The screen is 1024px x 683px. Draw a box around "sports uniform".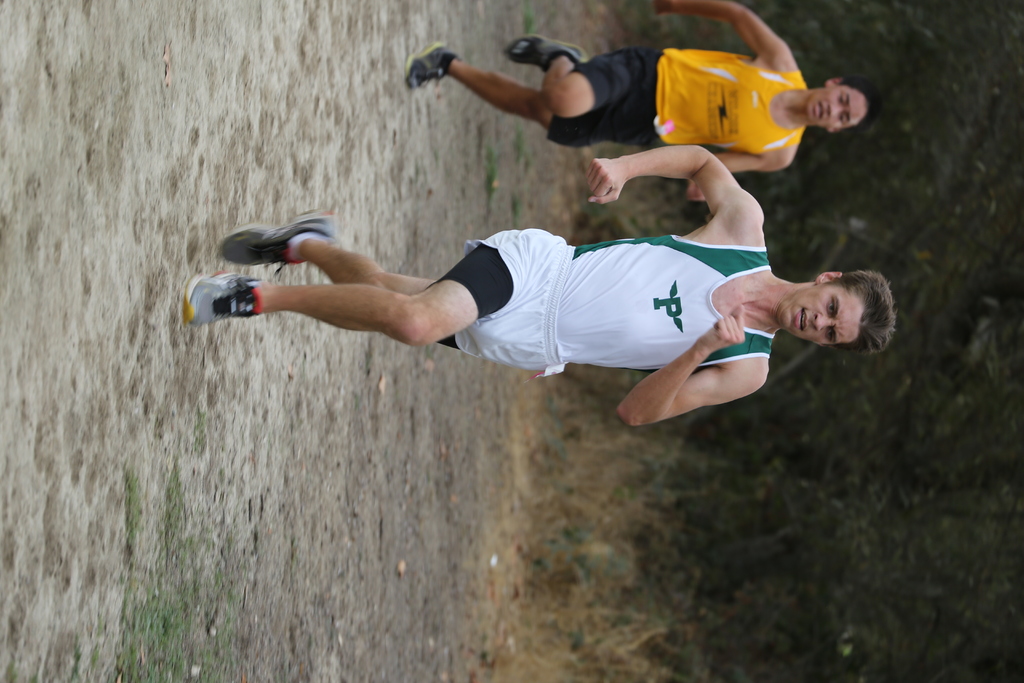
box(181, 218, 776, 379).
